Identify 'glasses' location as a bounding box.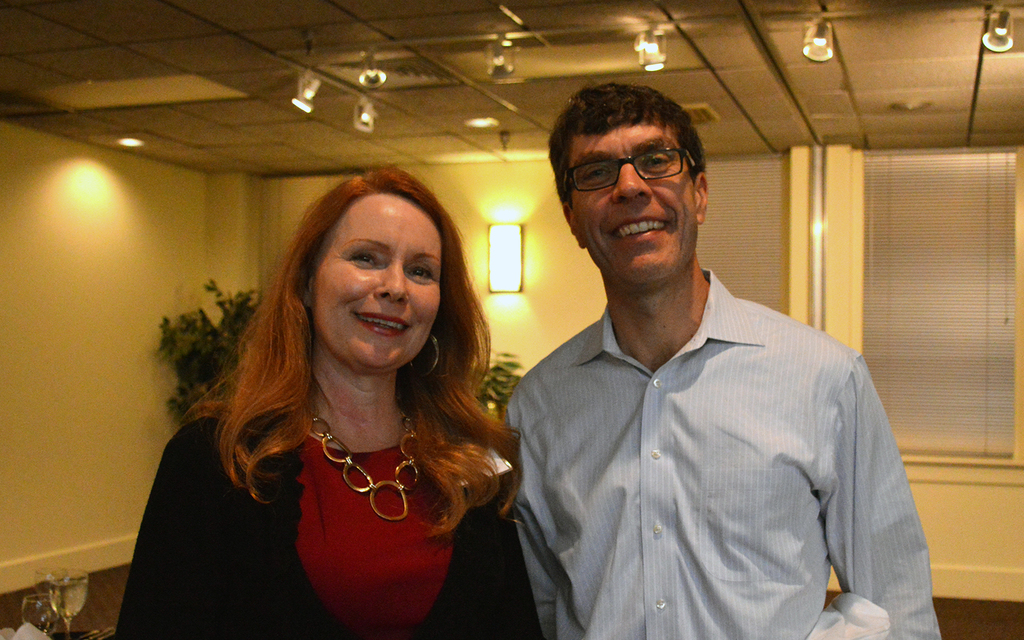
562/143/707/189.
